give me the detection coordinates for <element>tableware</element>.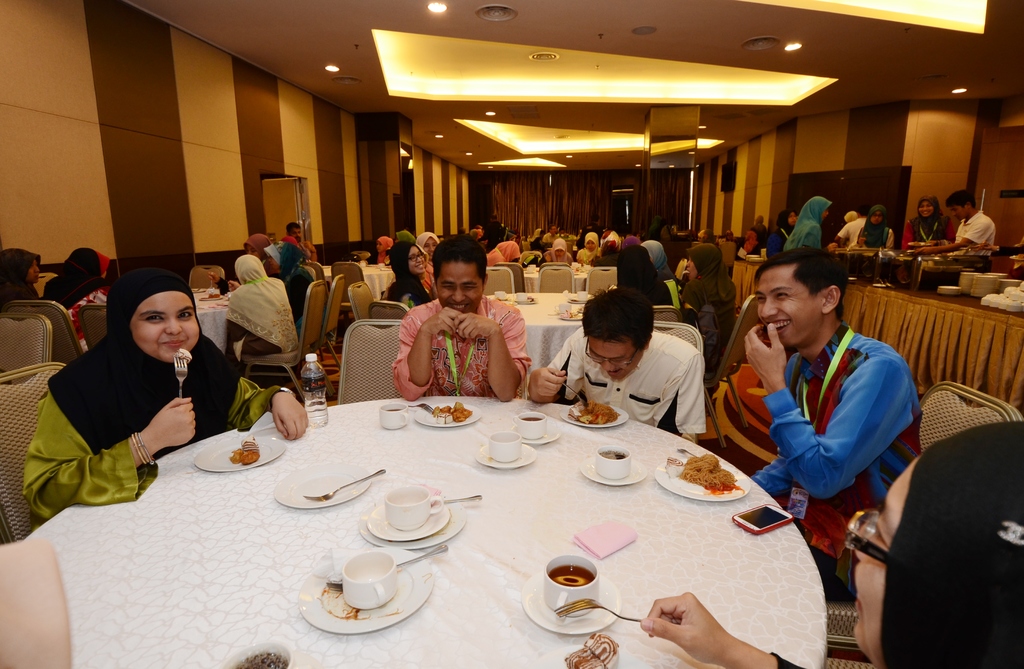
[410, 394, 481, 426].
